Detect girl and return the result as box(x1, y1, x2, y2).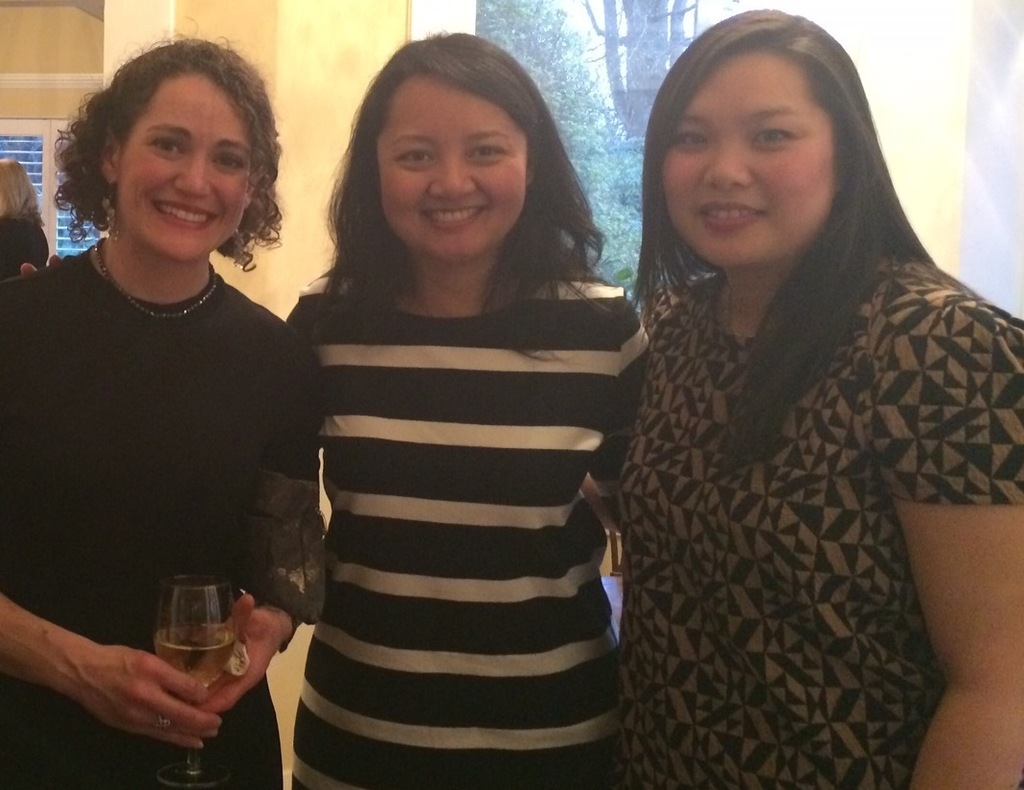
box(0, 11, 322, 789).
